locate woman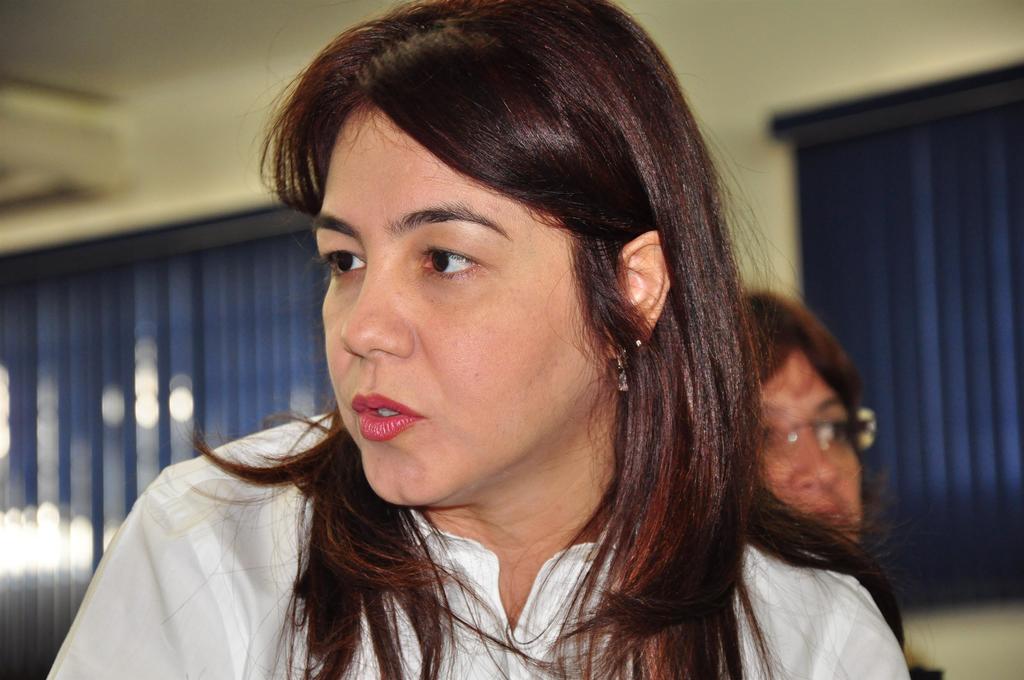
l=120, t=24, r=901, b=679
